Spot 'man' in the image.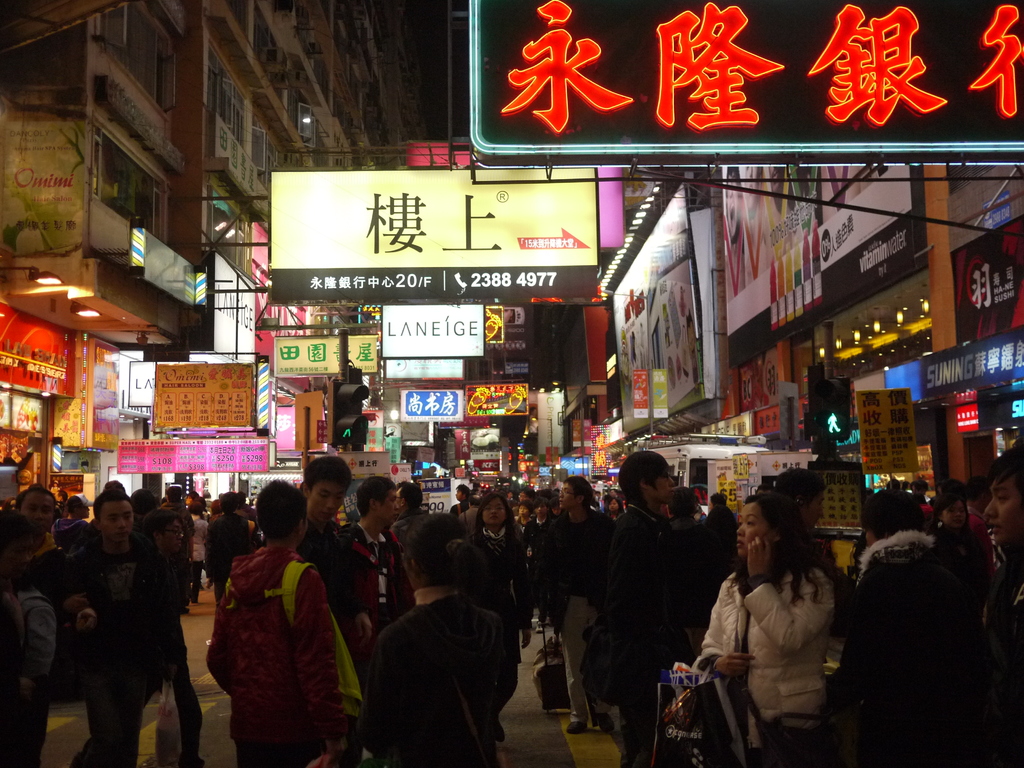
'man' found at region(983, 436, 1023, 767).
